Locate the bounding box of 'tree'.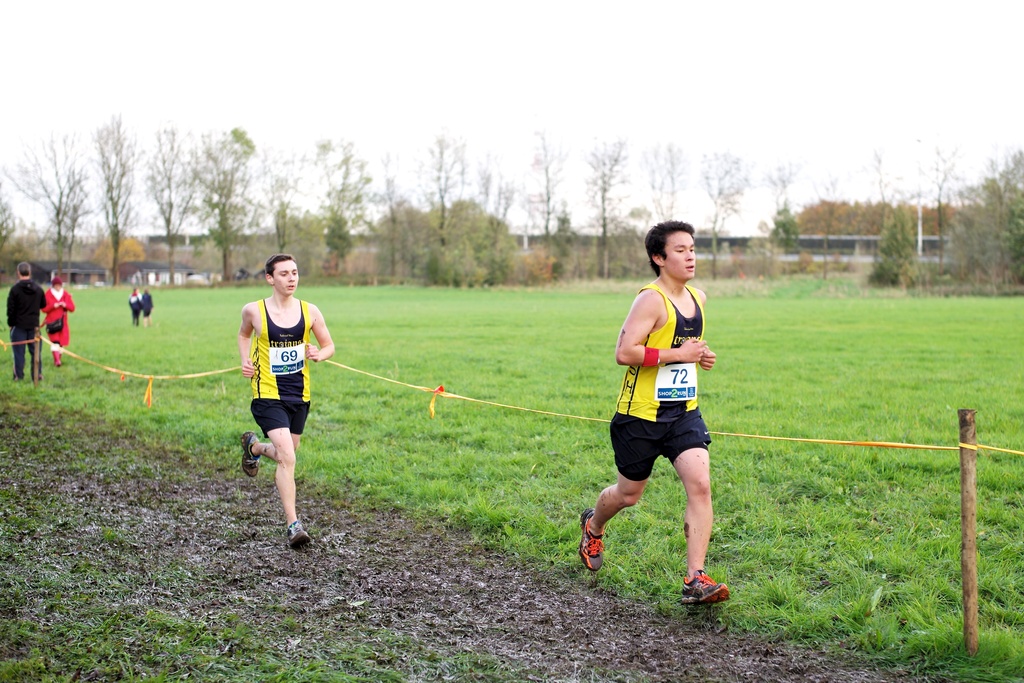
Bounding box: [580,134,632,274].
